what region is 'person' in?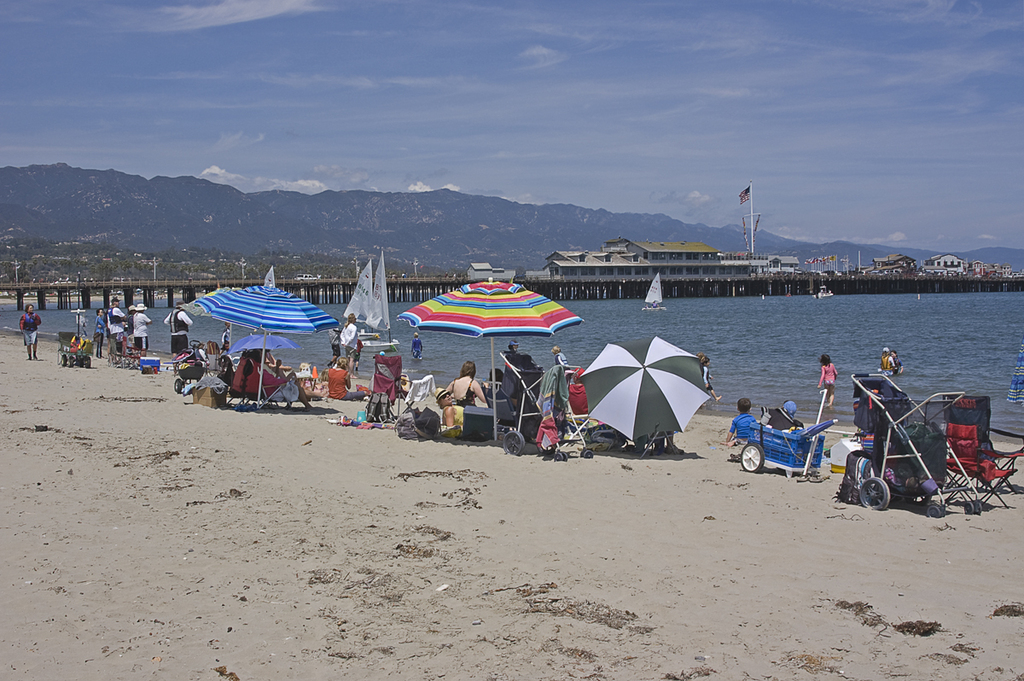
select_region(223, 326, 230, 352).
